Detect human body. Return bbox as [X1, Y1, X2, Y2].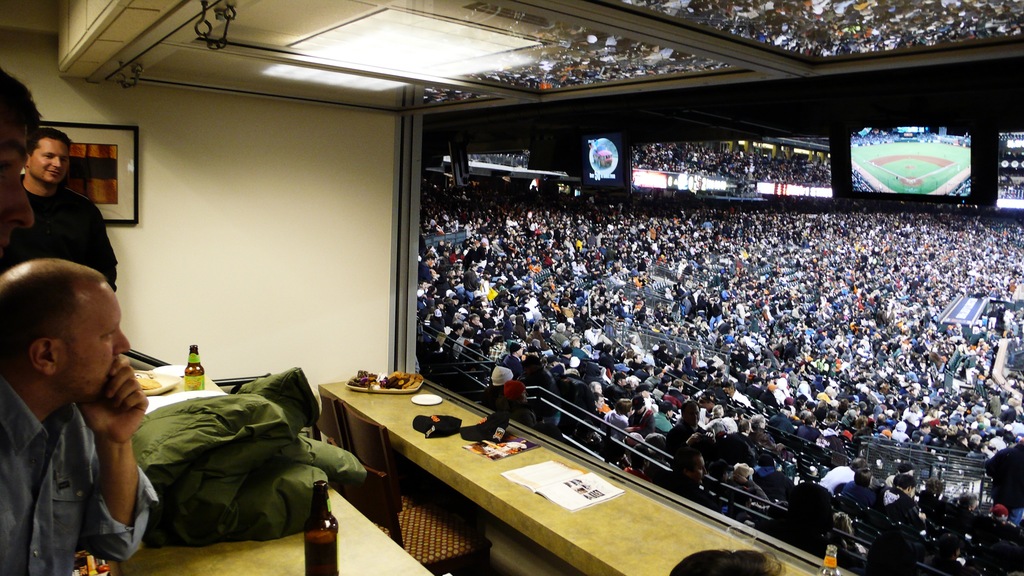
[851, 285, 899, 319].
